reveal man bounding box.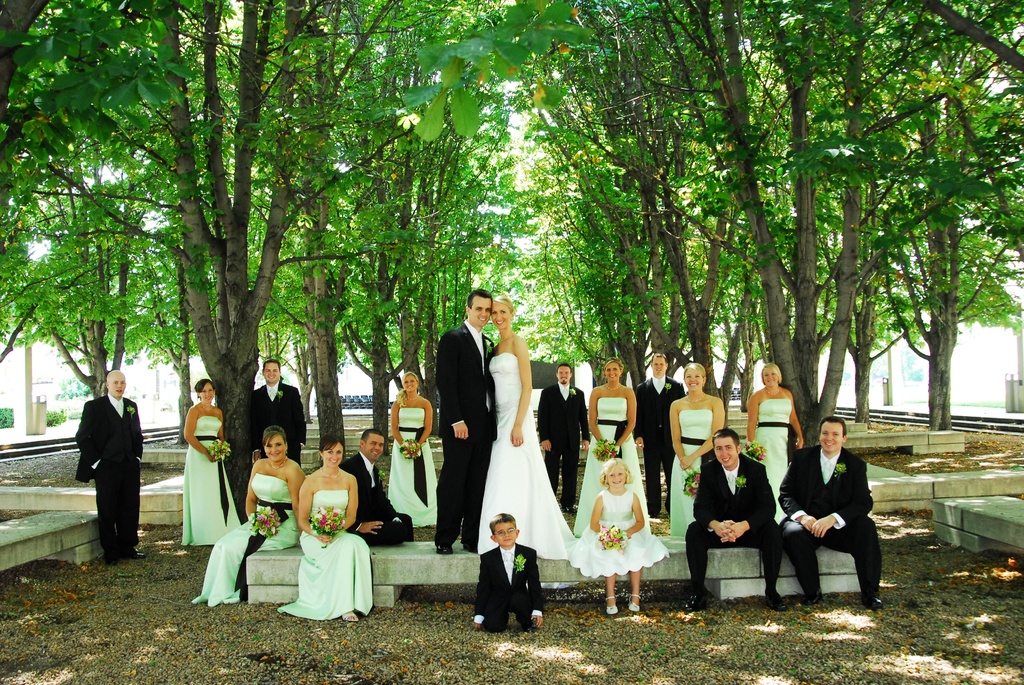
Revealed: x1=244 y1=354 x2=314 y2=464.
